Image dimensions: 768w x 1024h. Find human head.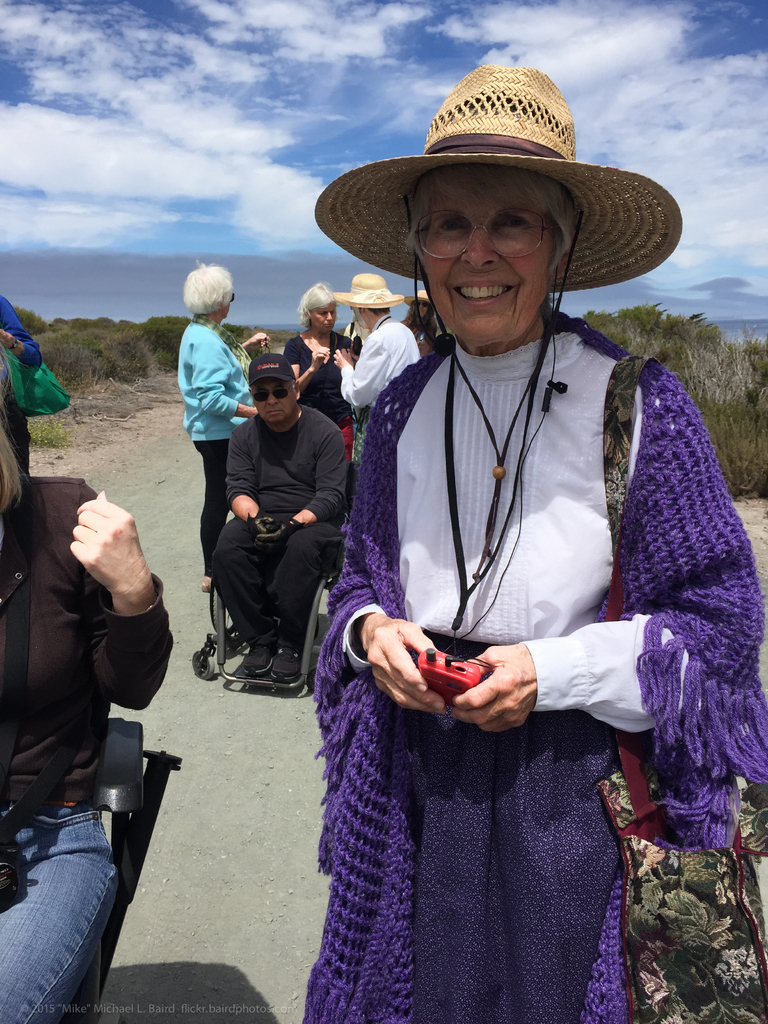
bbox=[177, 263, 235, 316].
